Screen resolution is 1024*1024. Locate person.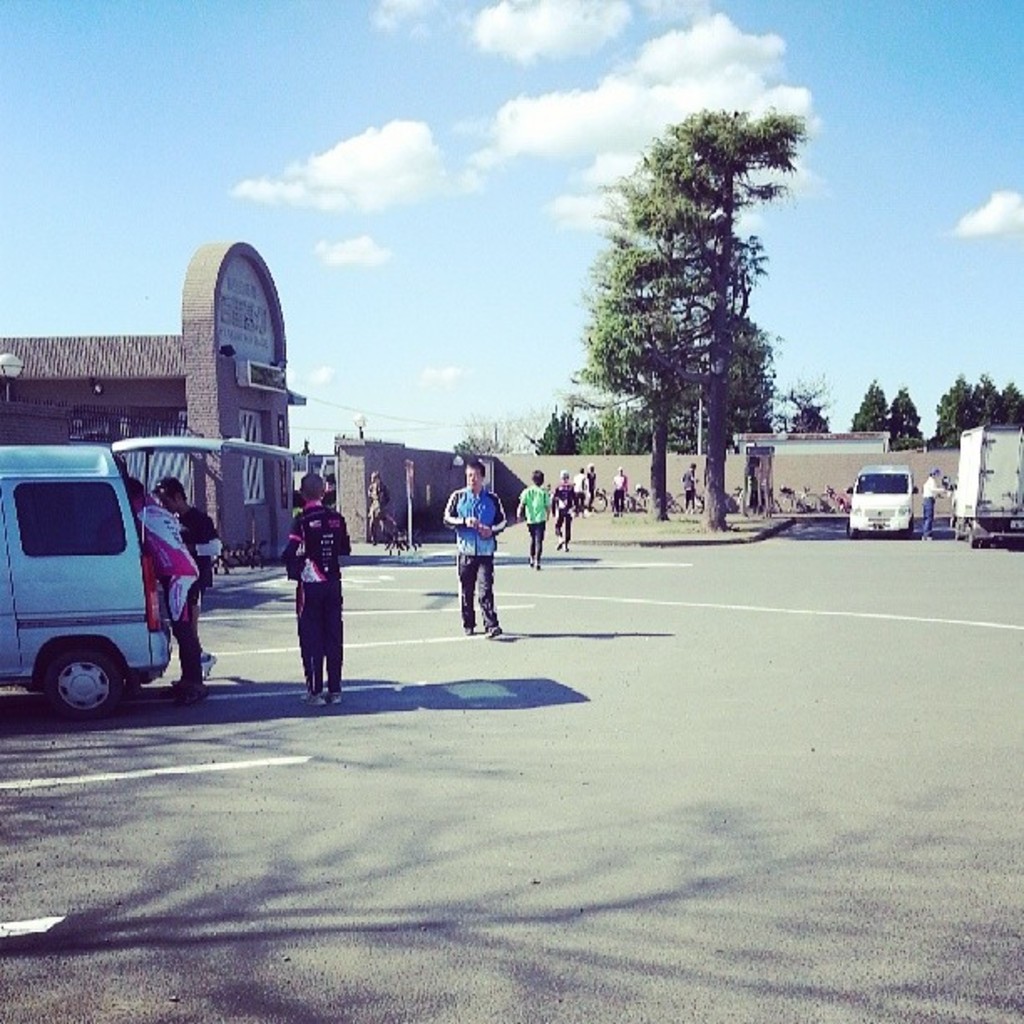
bbox=(125, 475, 207, 701).
